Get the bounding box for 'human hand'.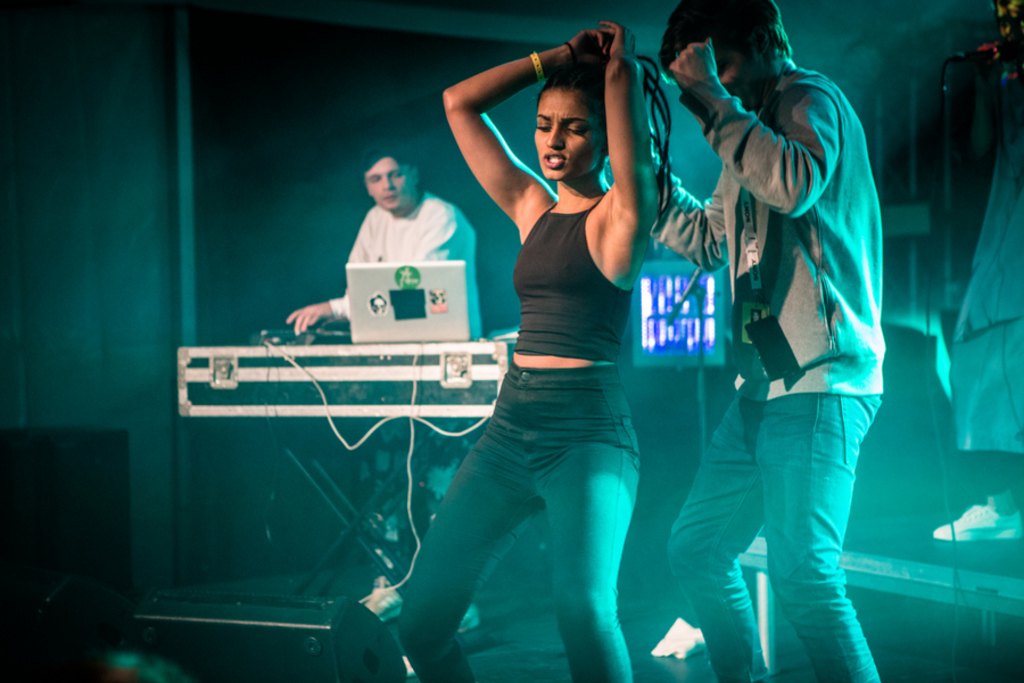
271/288/360/340.
